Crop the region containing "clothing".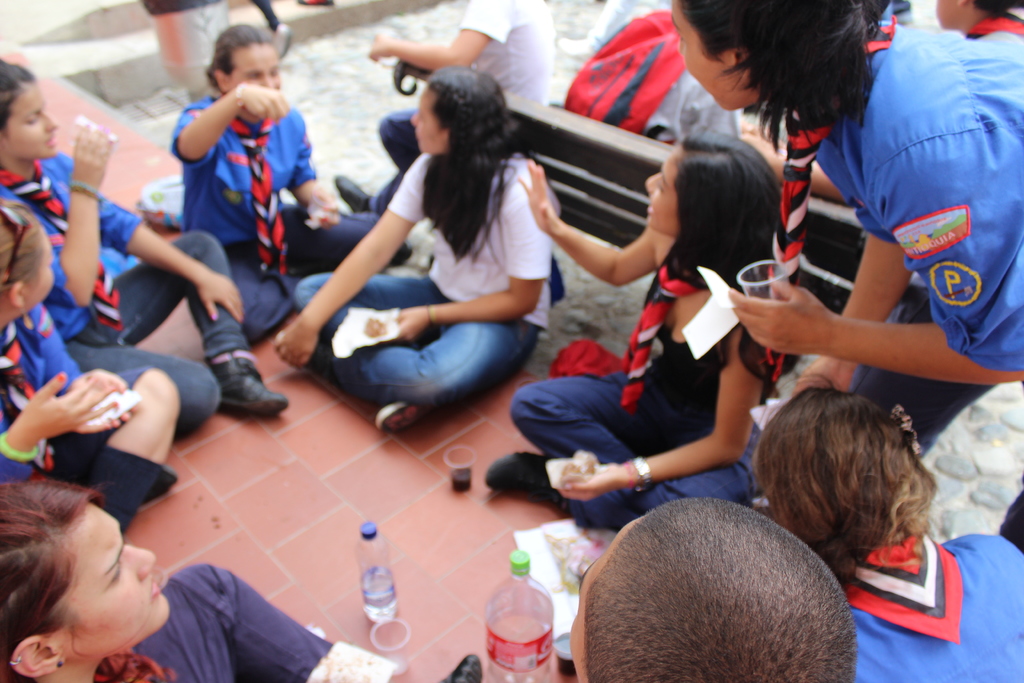
Crop region: <region>0, 158, 254, 439</region>.
